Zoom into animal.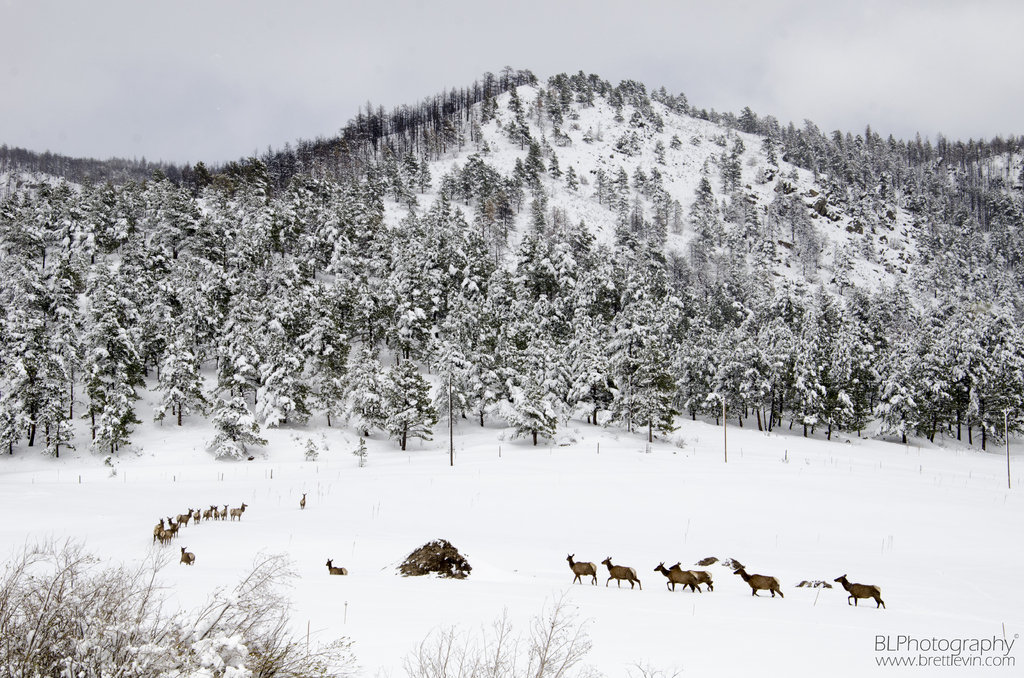
Zoom target: l=836, t=571, r=883, b=603.
